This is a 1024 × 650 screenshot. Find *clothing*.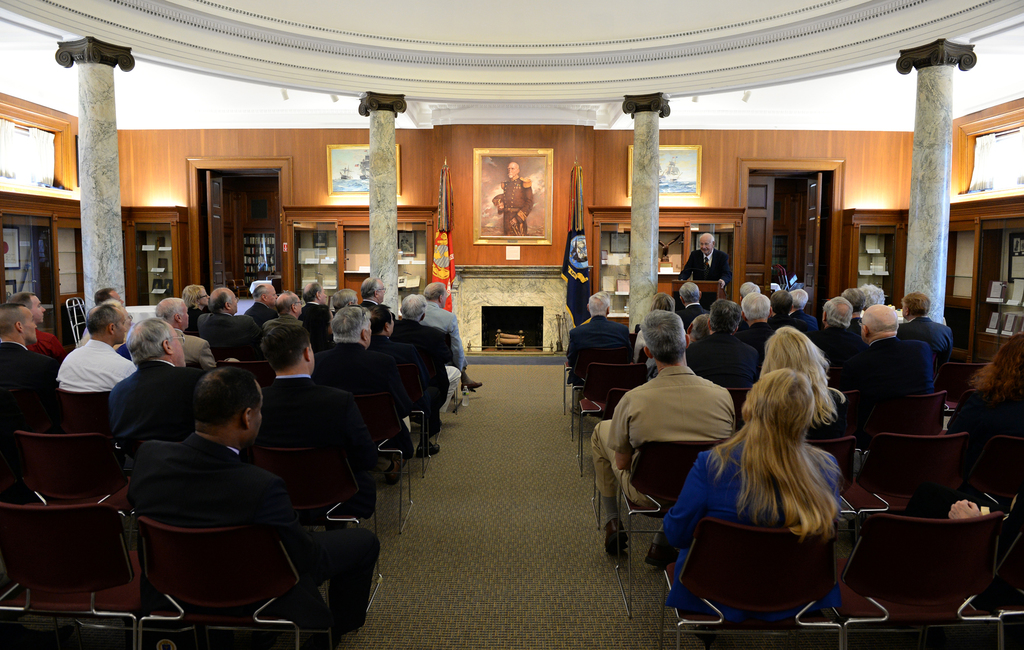
Bounding box: region(244, 304, 276, 331).
